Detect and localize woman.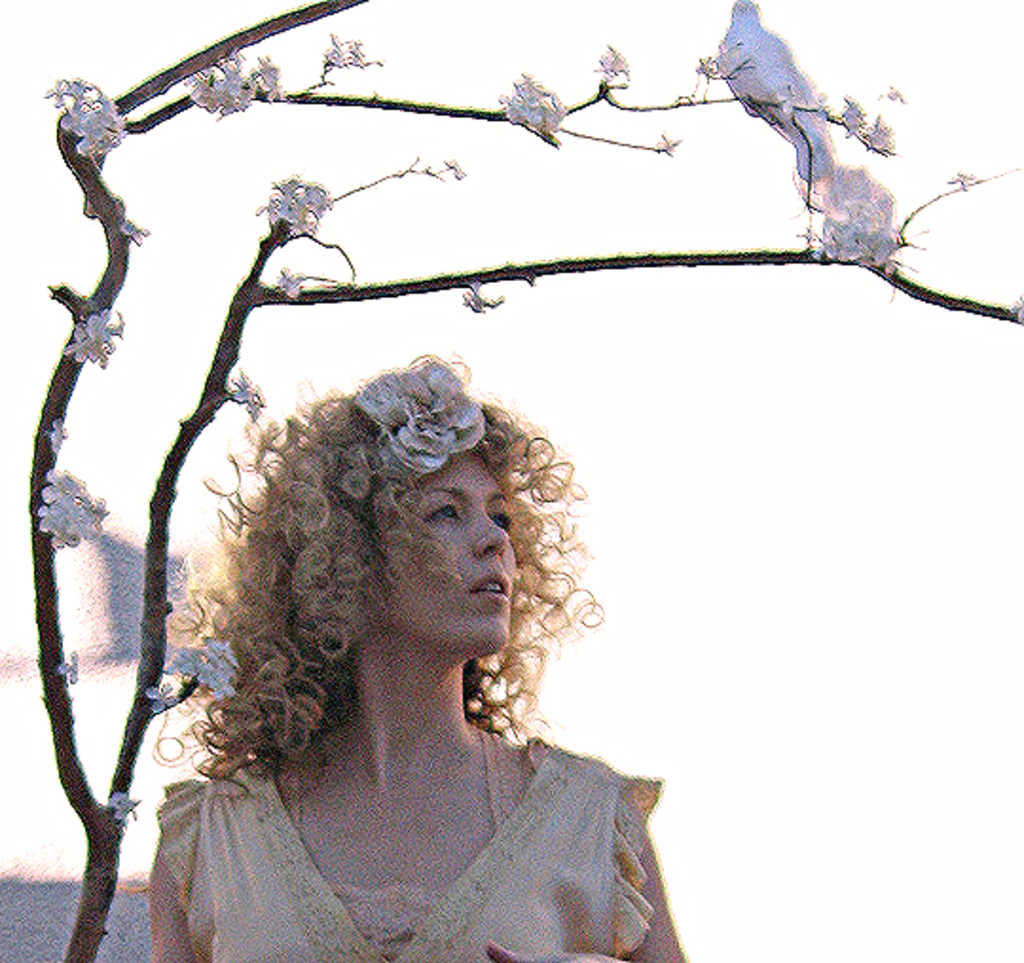
Localized at locate(129, 301, 658, 961).
